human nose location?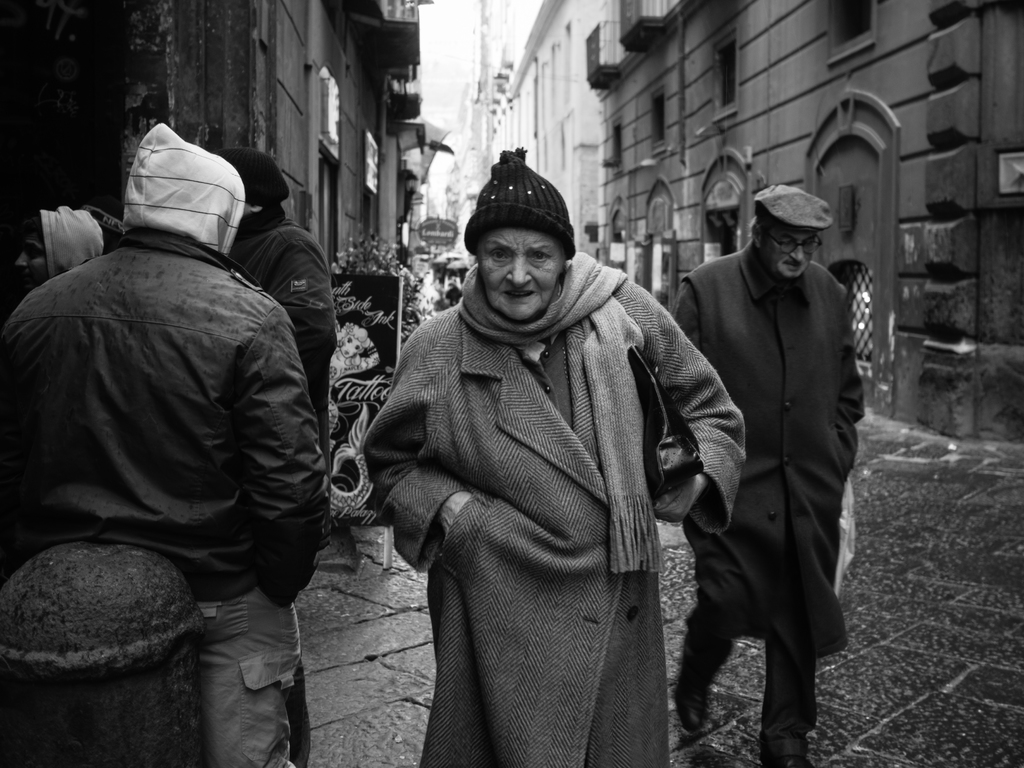
BBox(788, 239, 801, 265)
